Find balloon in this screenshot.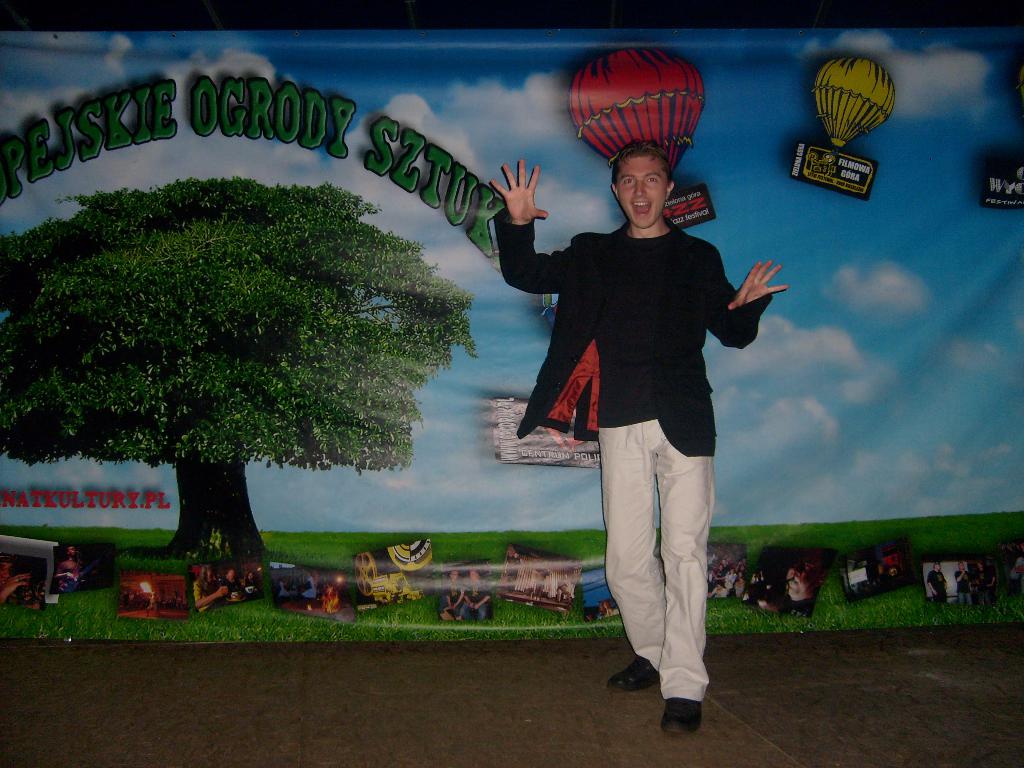
The bounding box for balloon is {"x1": 578, "y1": 47, "x2": 707, "y2": 170}.
